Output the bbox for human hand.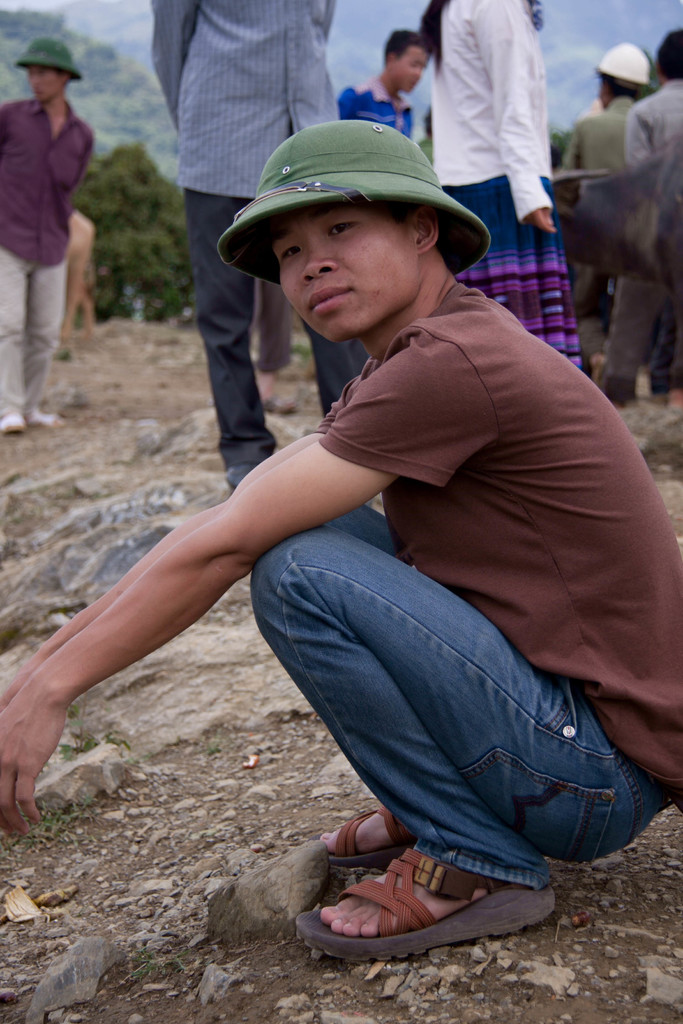
(526, 205, 559, 236).
